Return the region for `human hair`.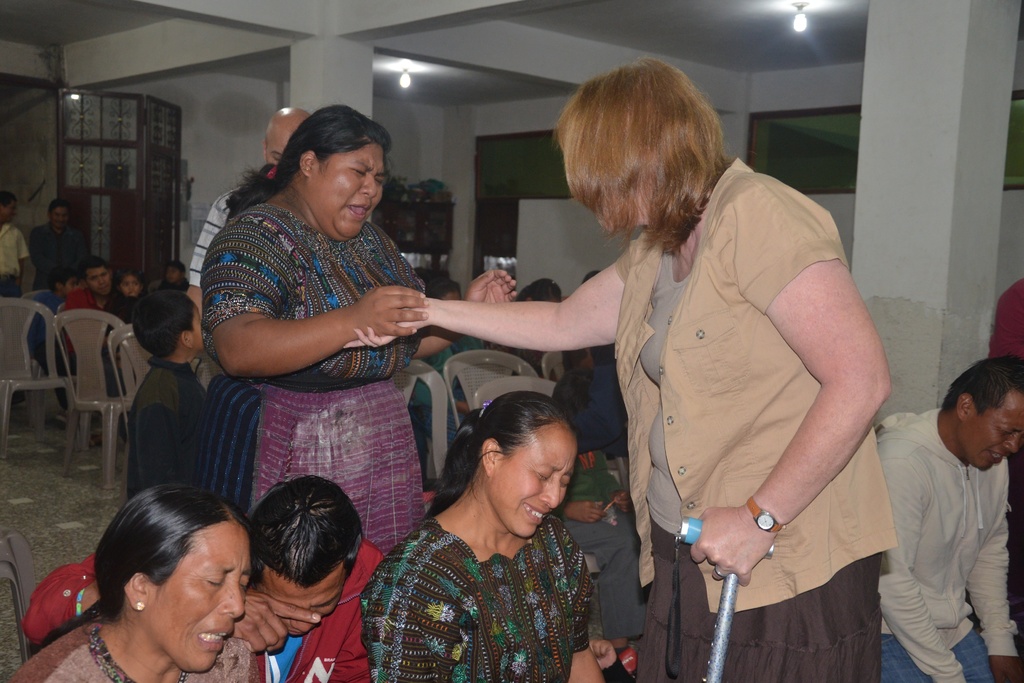
rect(47, 265, 72, 293).
